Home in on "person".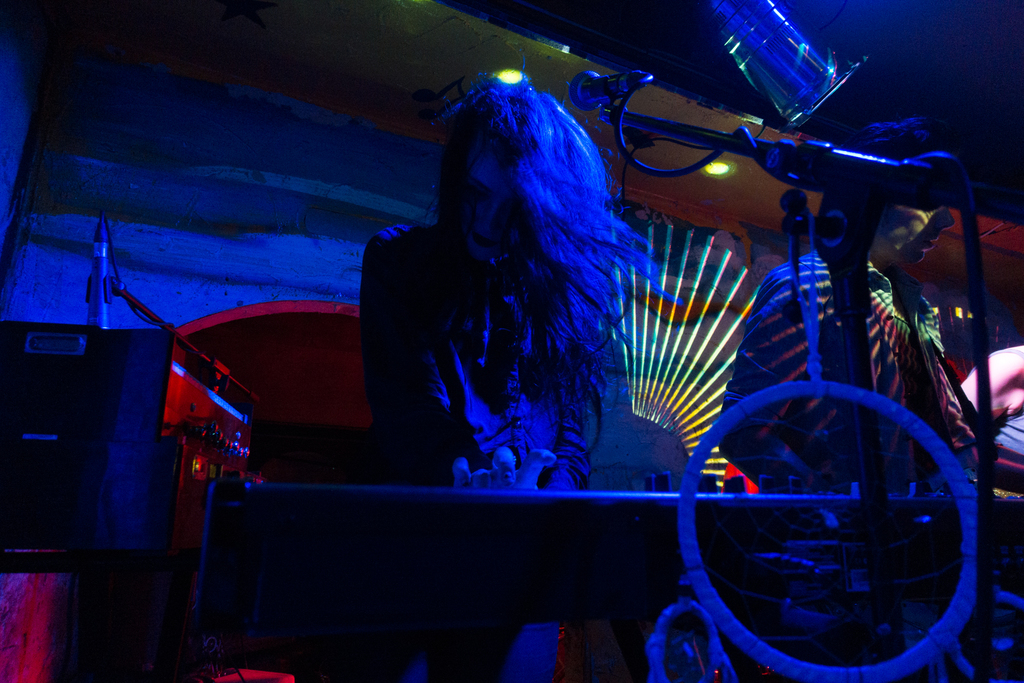
Homed in at {"left": 364, "top": 64, "right": 678, "bottom": 682}.
